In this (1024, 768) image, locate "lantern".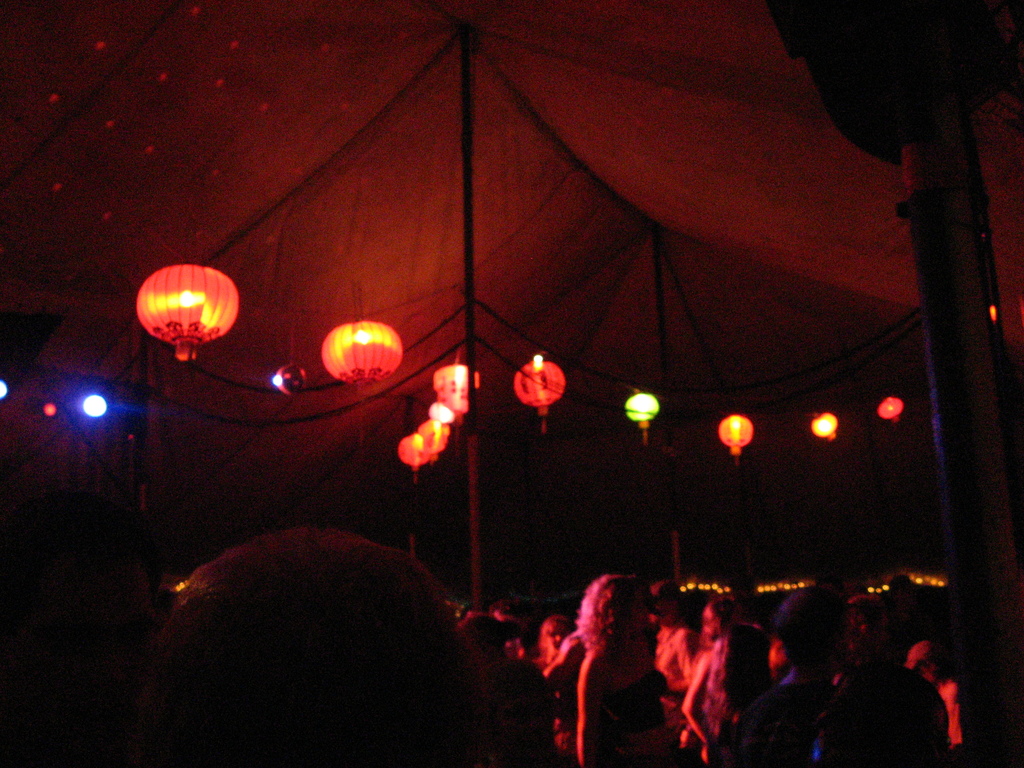
Bounding box: 717 415 757 467.
